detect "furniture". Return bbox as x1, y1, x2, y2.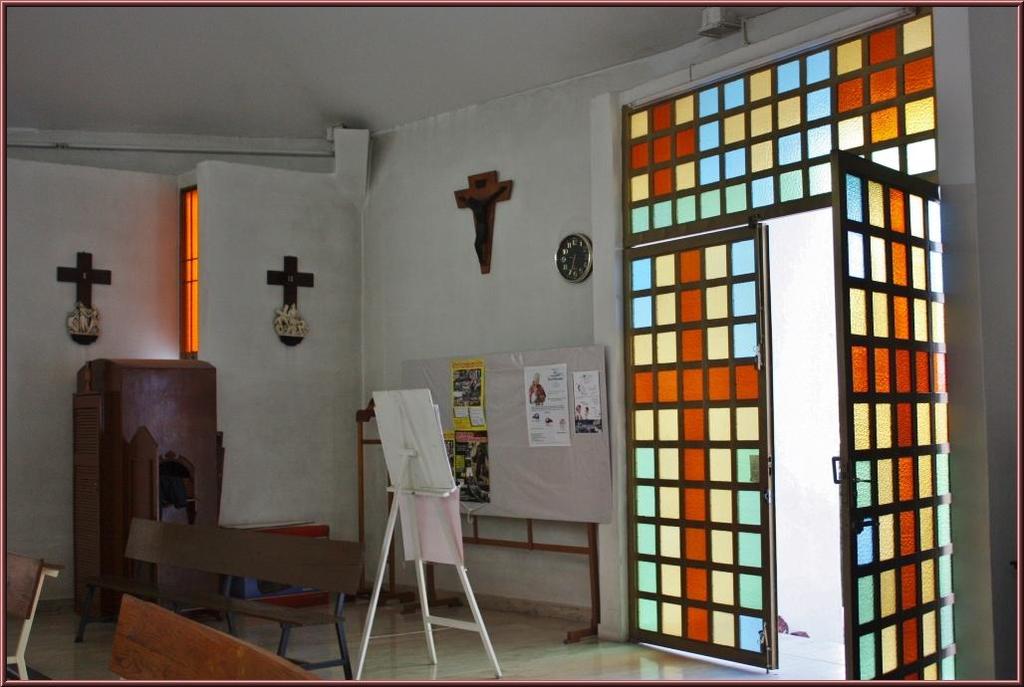
109, 592, 326, 683.
